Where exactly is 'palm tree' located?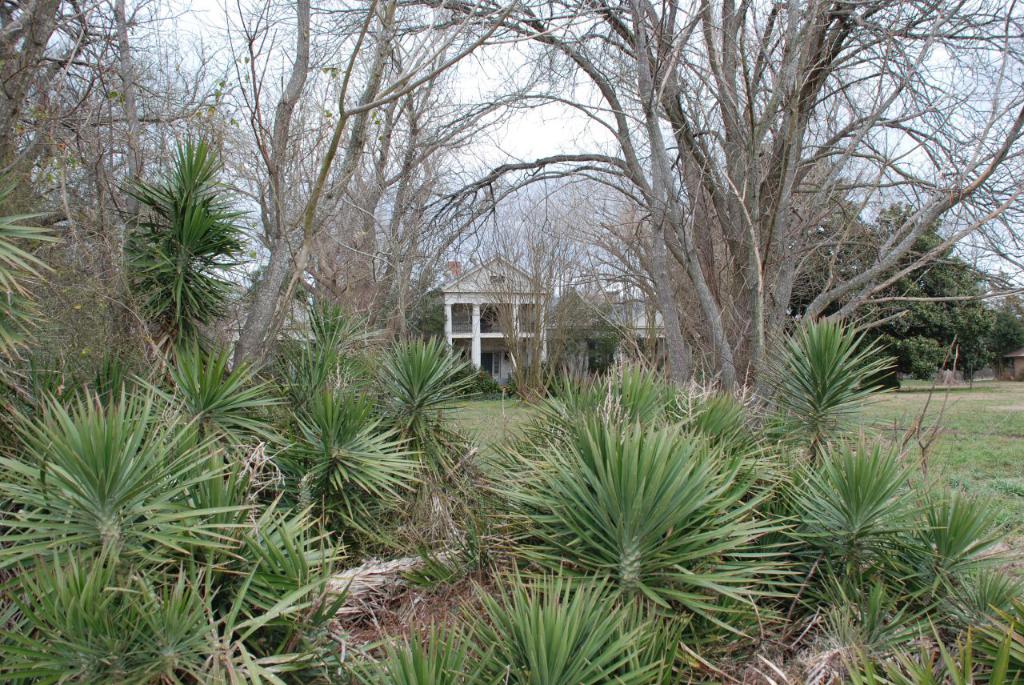
Its bounding box is bbox=(780, 460, 878, 684).
